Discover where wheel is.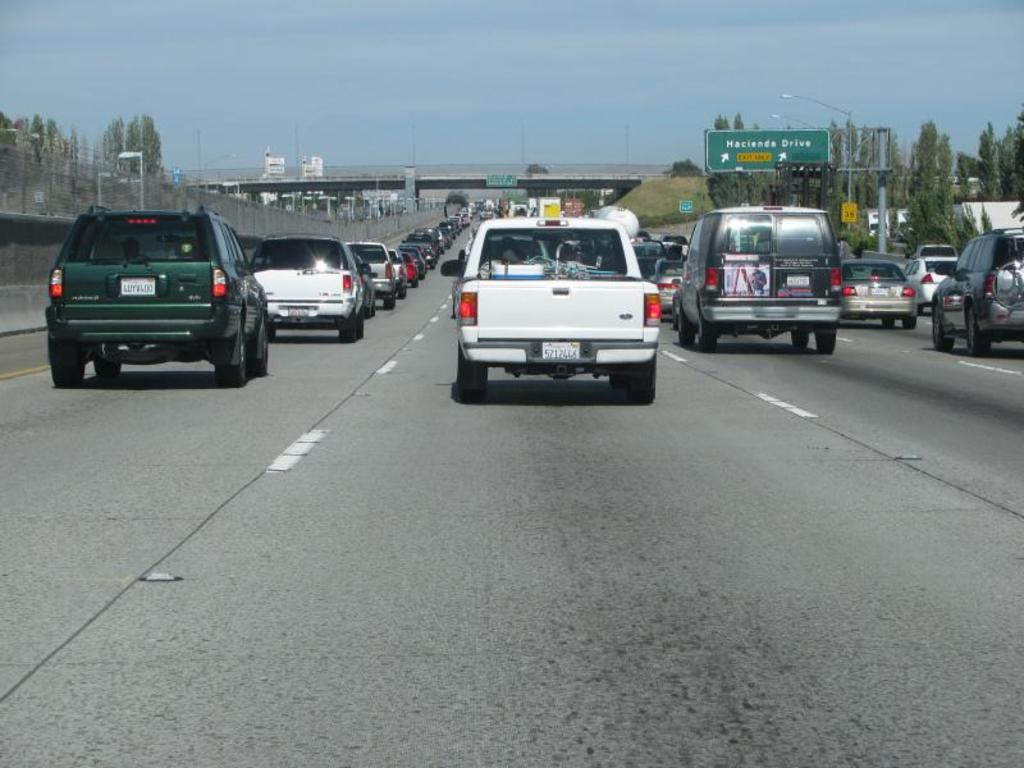
Discovered at [x1=387, y1=296, x2=393, y2=305].
